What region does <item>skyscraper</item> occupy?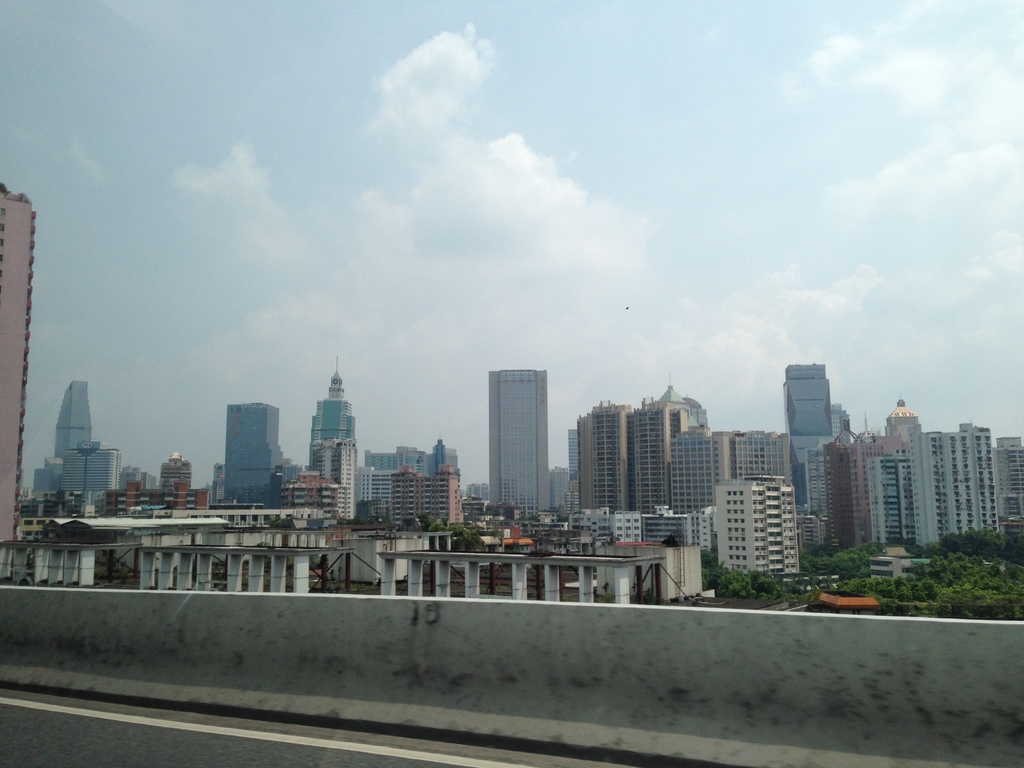
x1=562 y1=431 x2=583 y2=518.
